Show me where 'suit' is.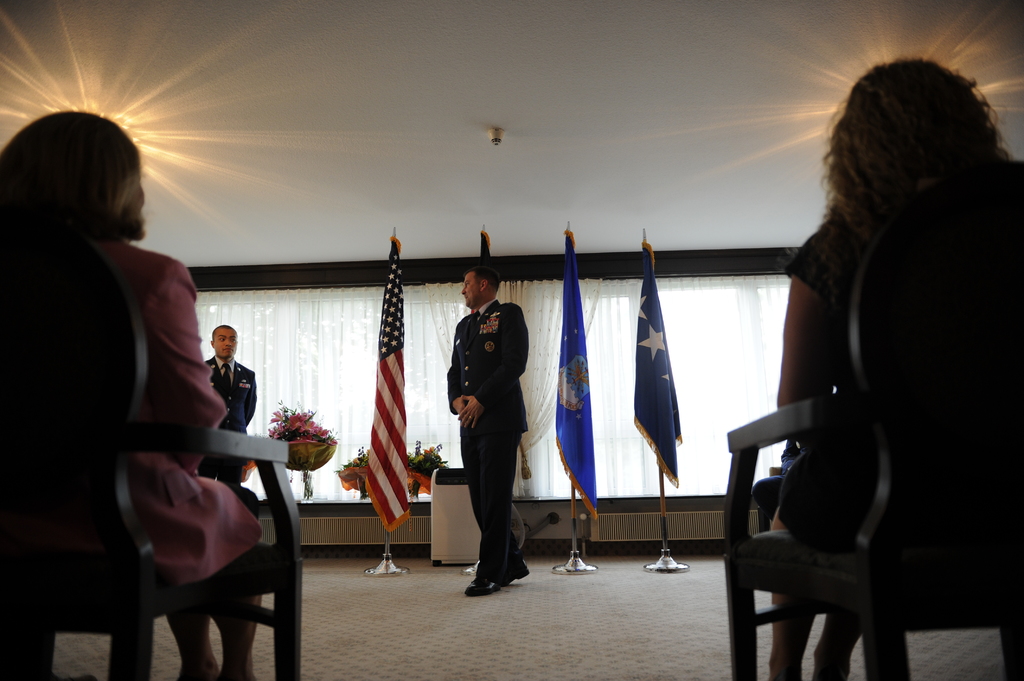
'suit' is at 443,282,537,592.
